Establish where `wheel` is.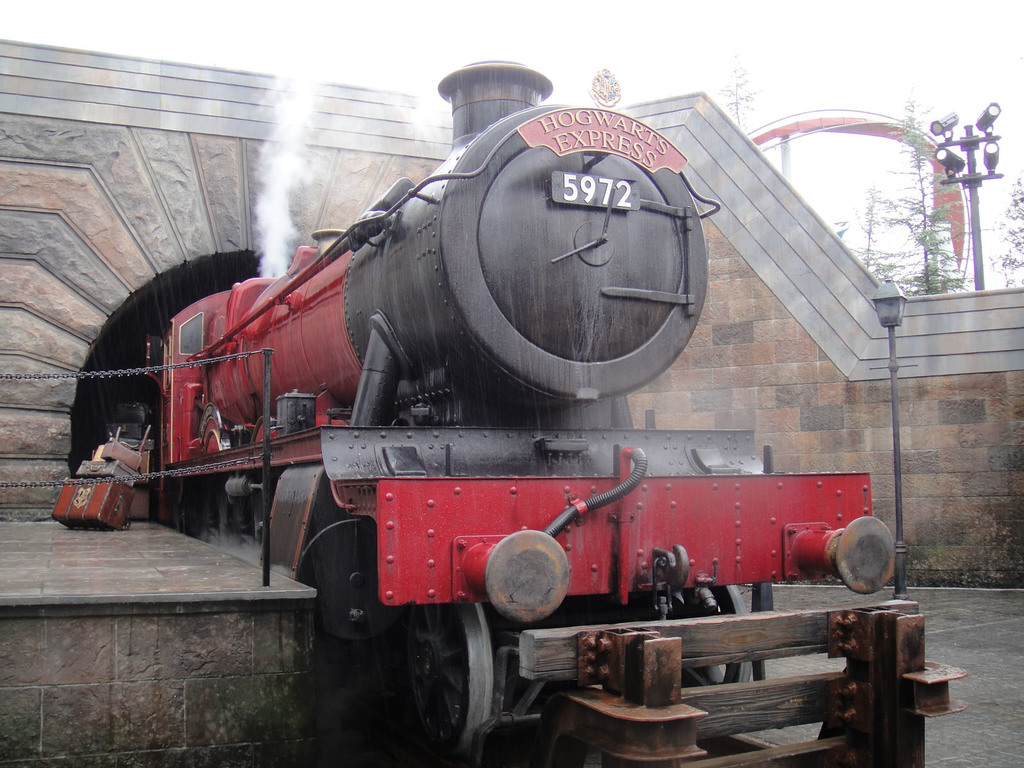
Established at x1=396 y1=625 x2=498 y2=747.
